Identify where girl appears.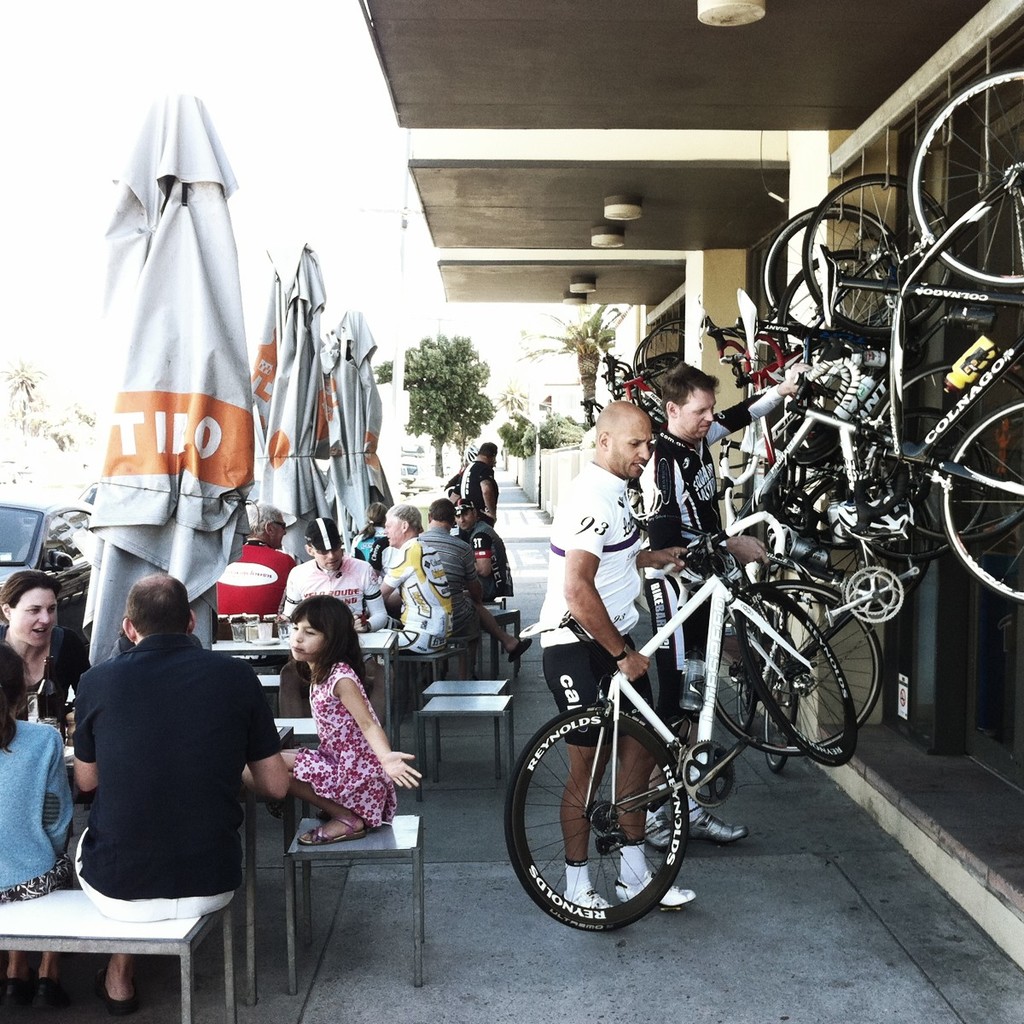
Appears at [left=280, top=594, right=420, bottom=848].
